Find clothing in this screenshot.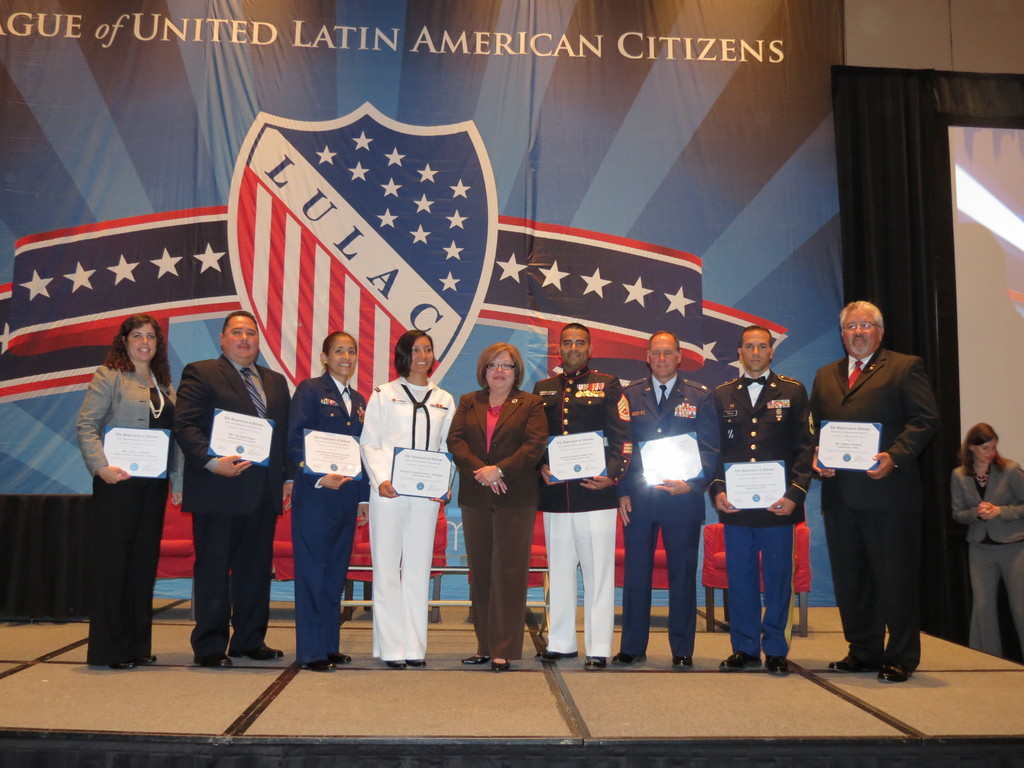
The bounding box for clothing is locate(532, 358, 635, 660).
